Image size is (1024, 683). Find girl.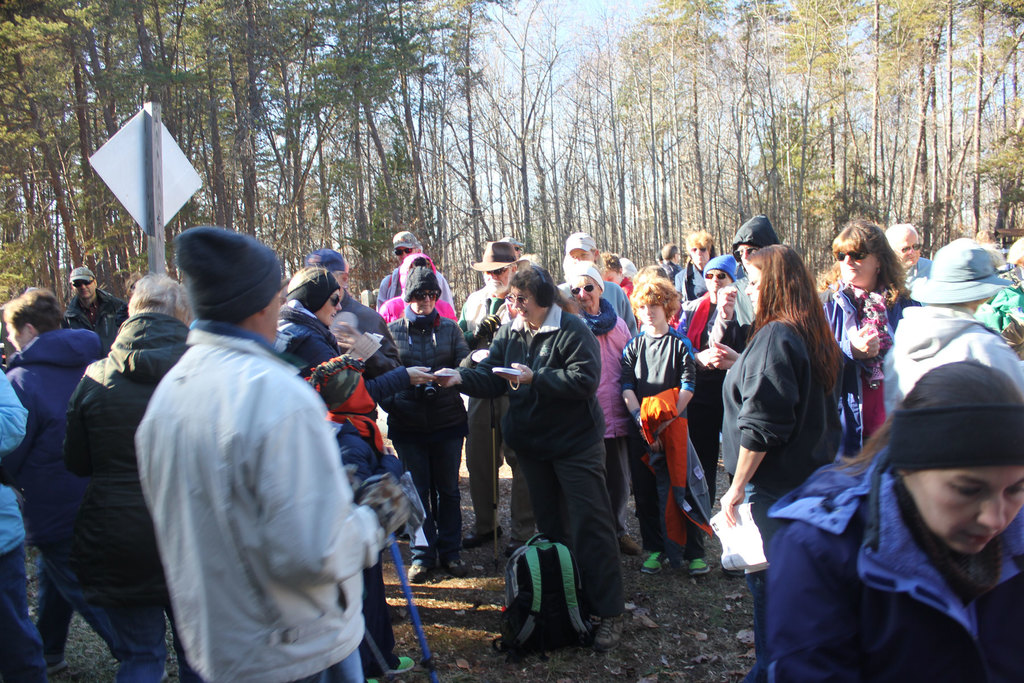
<region>710, 243, 847, 518</region>.
